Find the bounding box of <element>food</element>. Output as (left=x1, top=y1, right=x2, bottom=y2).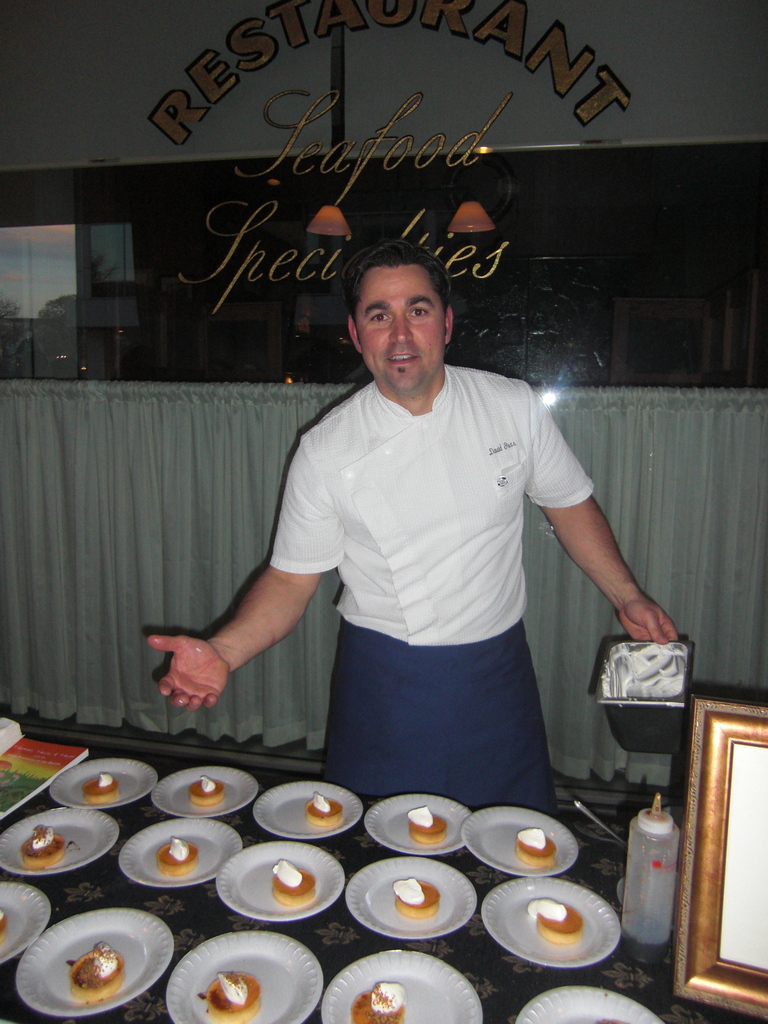
(left=516, top=832, right=560, bottom=874).
